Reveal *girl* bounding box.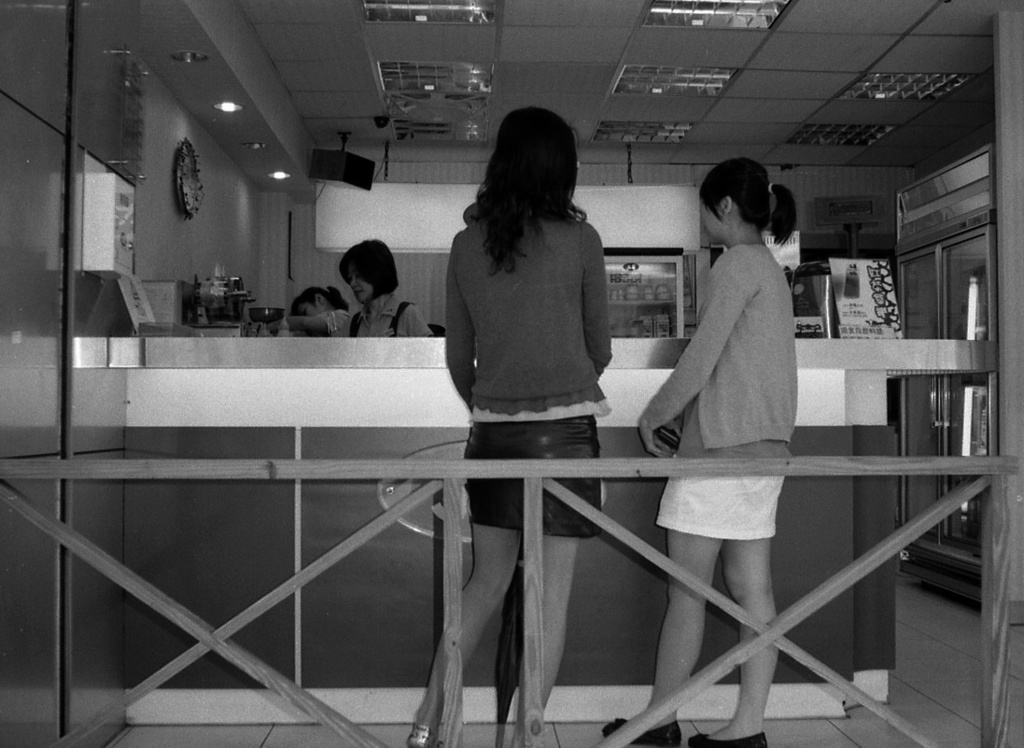
Revealed: bbox=[602, 160, 800, 741].
